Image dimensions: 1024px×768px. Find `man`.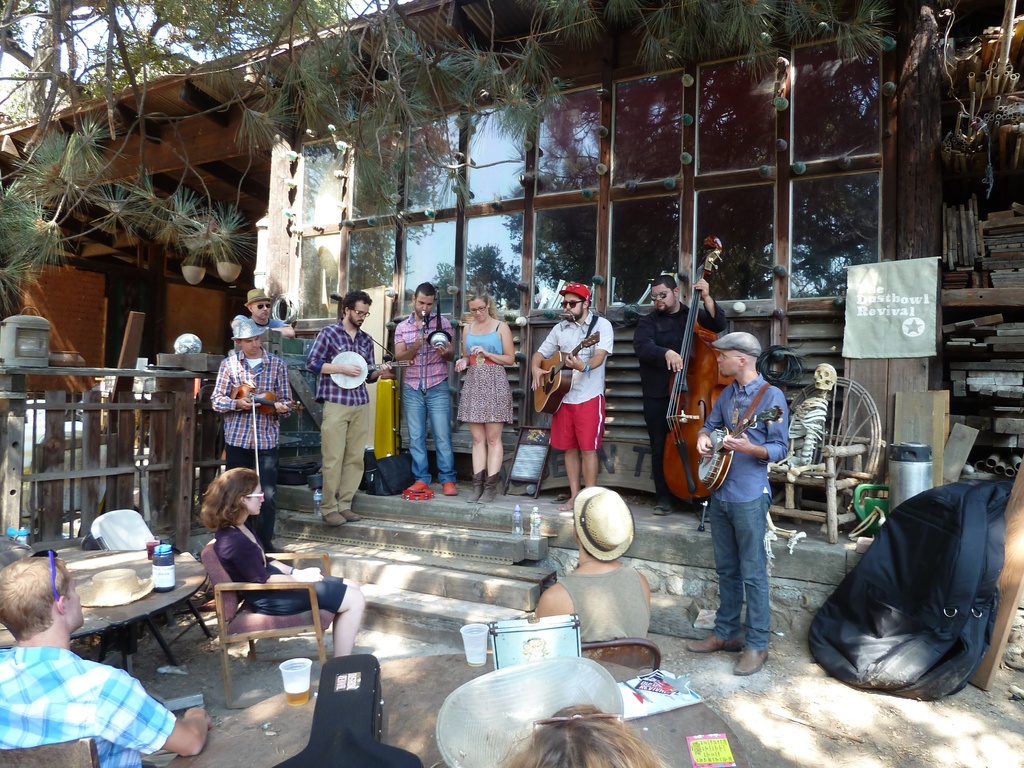
[692,355,803,666].
